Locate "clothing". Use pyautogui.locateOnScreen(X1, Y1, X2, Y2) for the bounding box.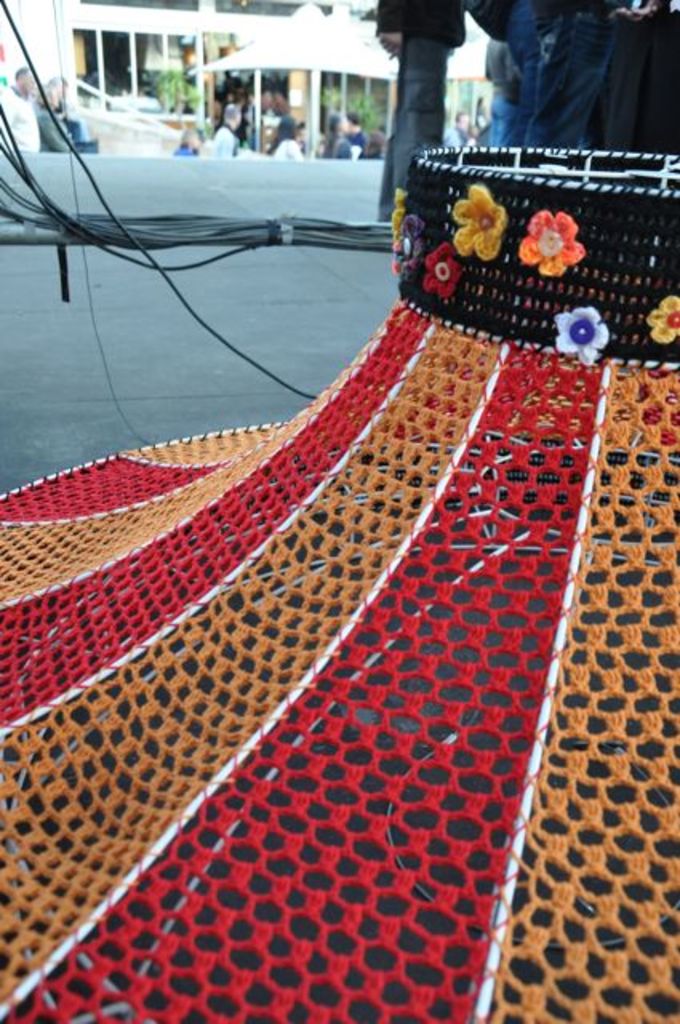
pyautogui.locateOnScreen(30, 123, 651, 1023).
